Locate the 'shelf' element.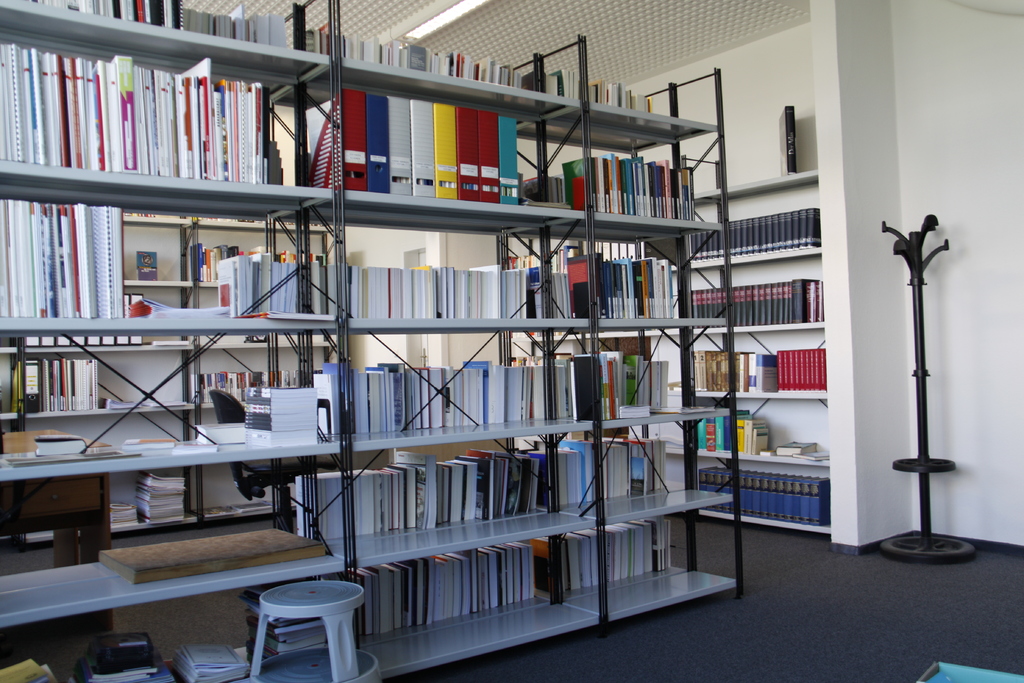
Element bbox: {"left": 691, "top": 151, "right": 844, "bottom": 549}.
